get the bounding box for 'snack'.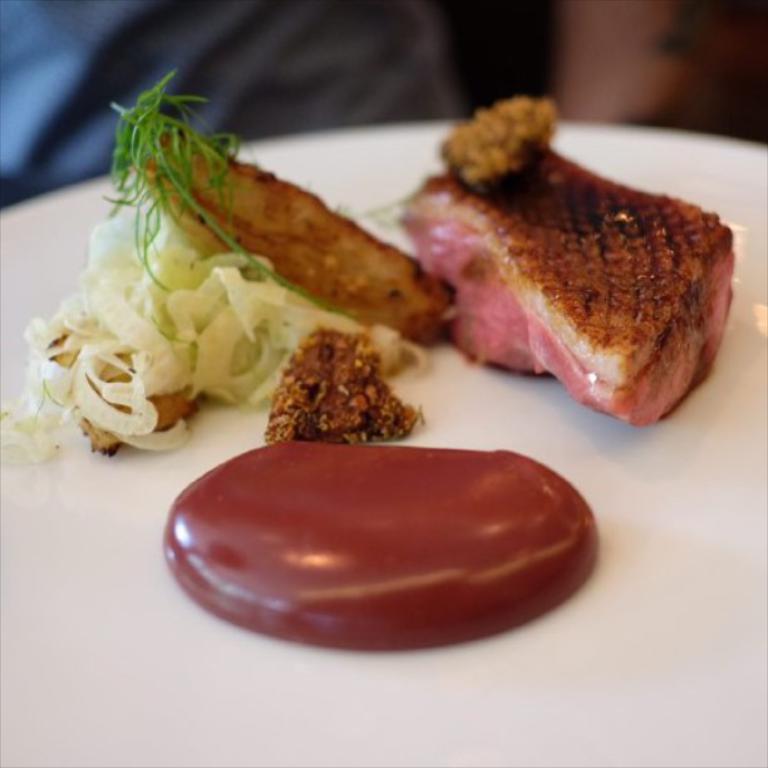
box(161, 430, 612, 660).
